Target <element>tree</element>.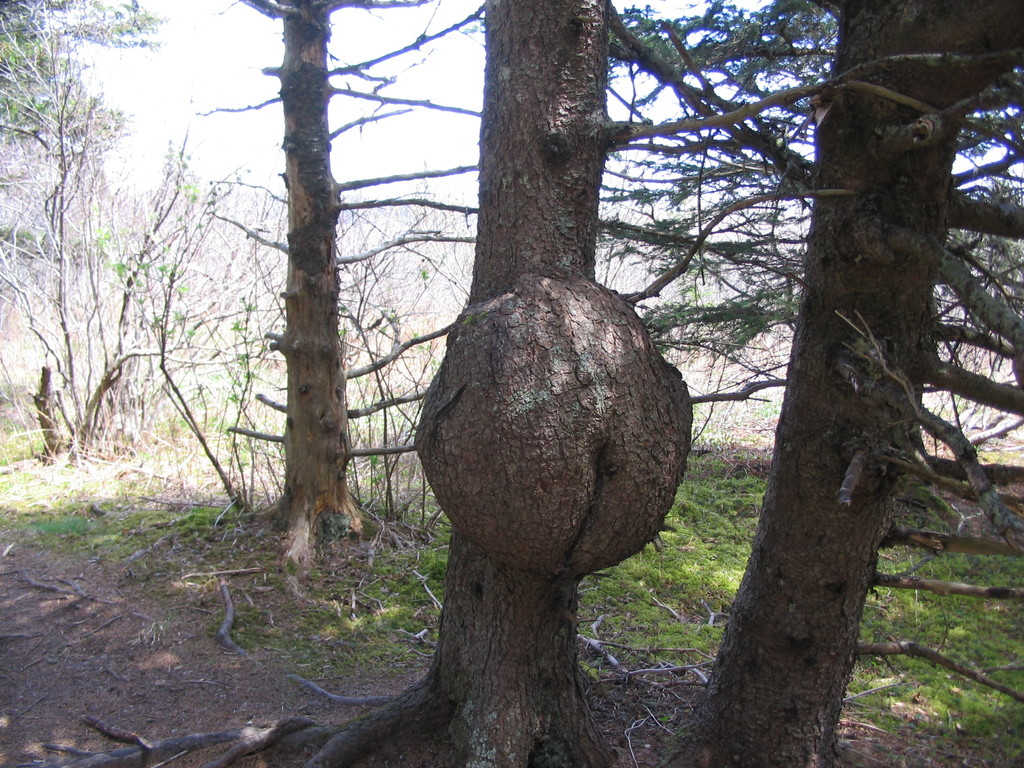
Target region: bbox=(145, 0, 839, 767).
